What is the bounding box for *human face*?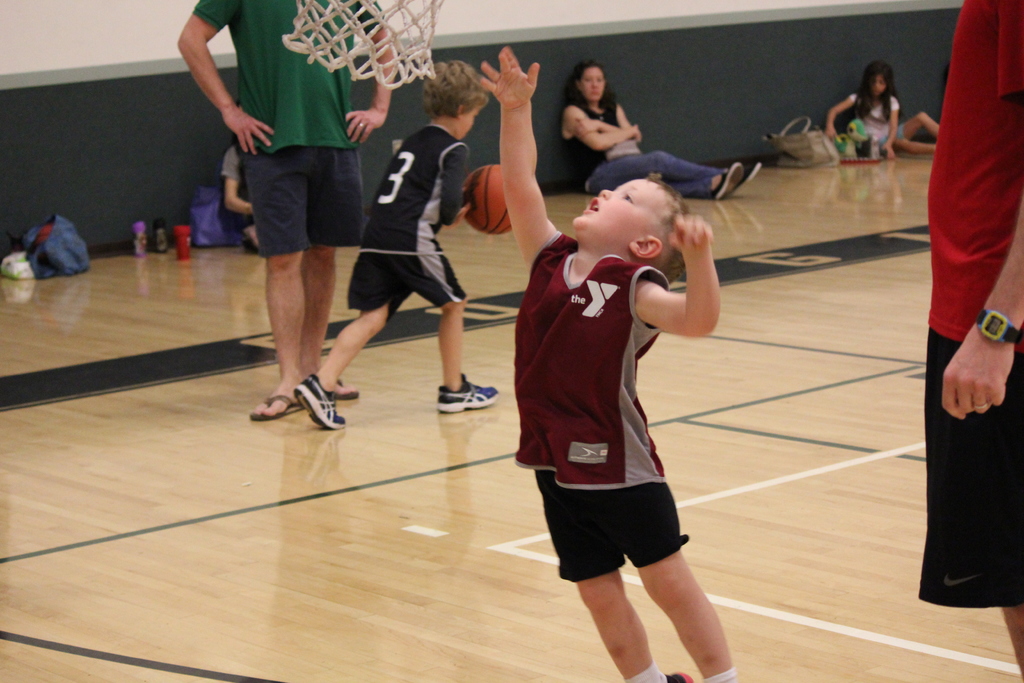
x1=565 y1=178 x2=671 y2=249.
